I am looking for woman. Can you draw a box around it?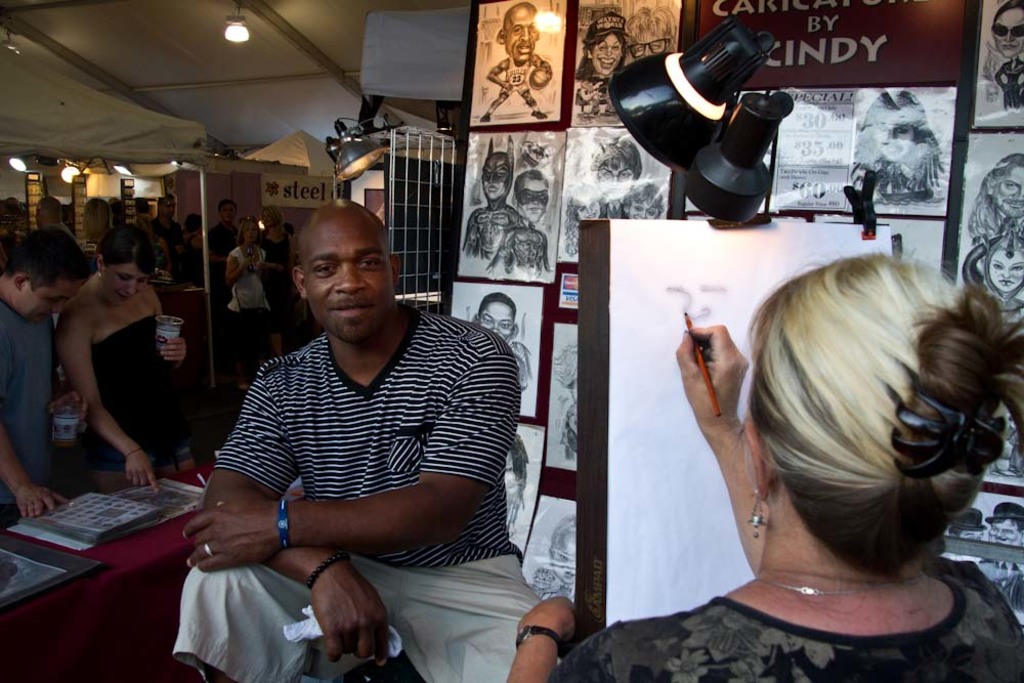
Sure, the bounding box is bbox=(852, 87, 949, 205).
